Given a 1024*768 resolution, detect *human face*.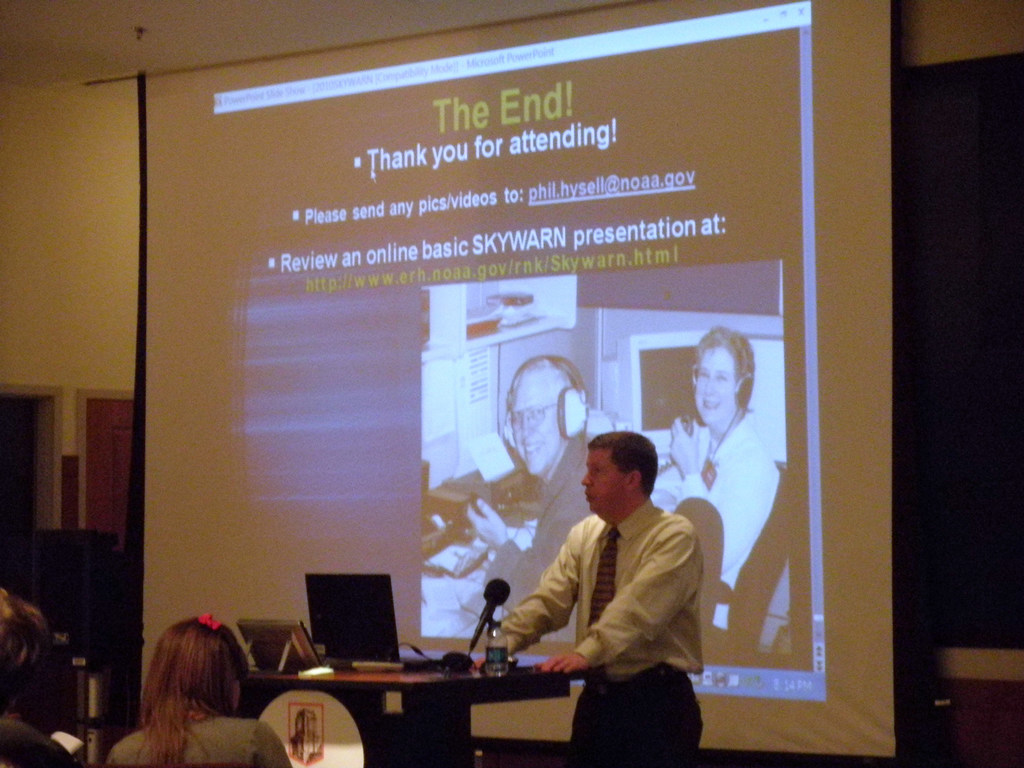
rect(684, 334, 759, 436).
